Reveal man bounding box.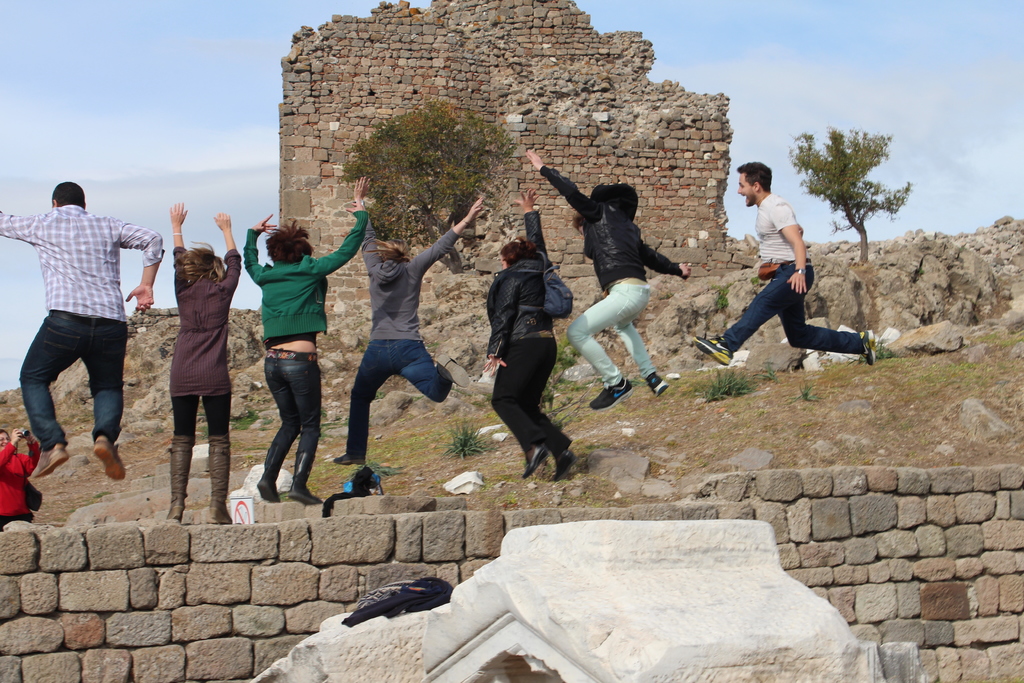
Revealed: bbox=(12, 161, 156, 504).
